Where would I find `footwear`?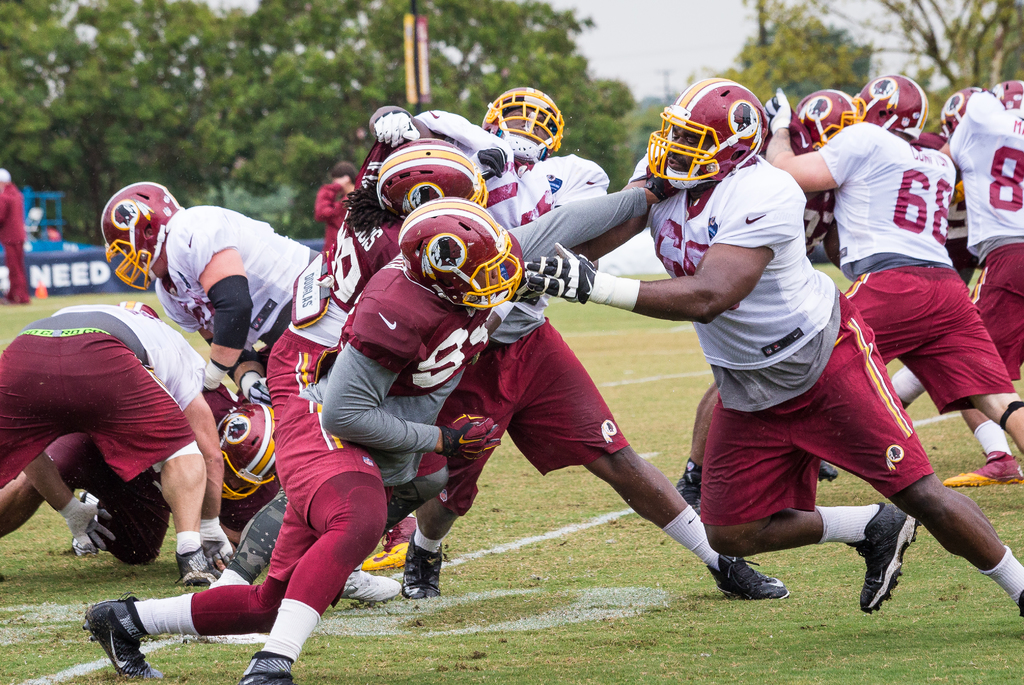
At 179/550/218/590.
